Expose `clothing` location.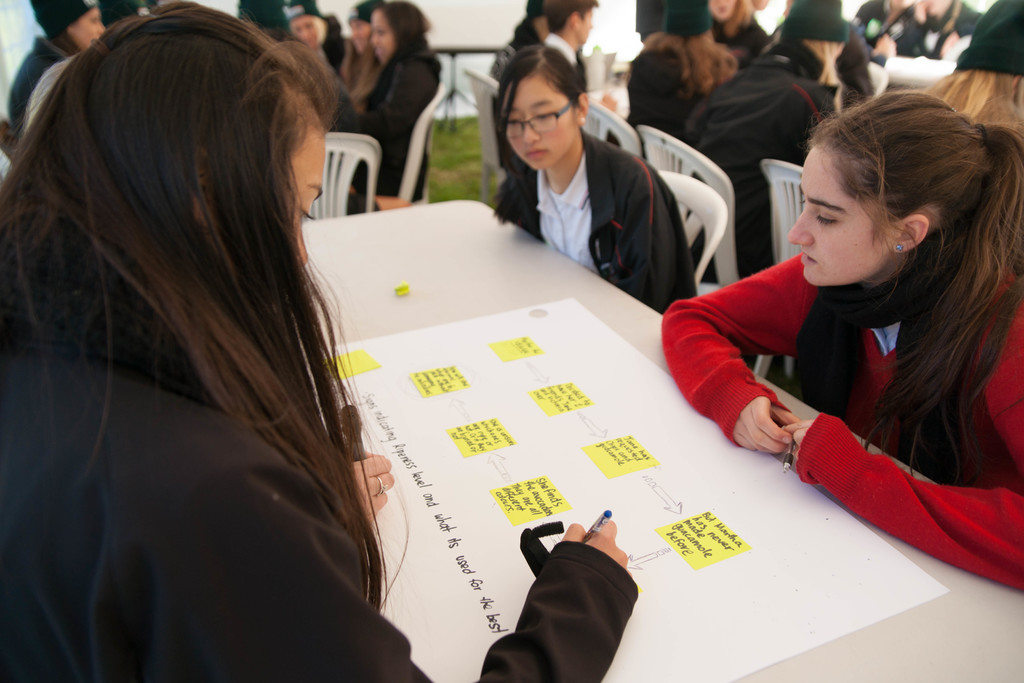
Exposed at select_region(311, 11, 343, 76).
